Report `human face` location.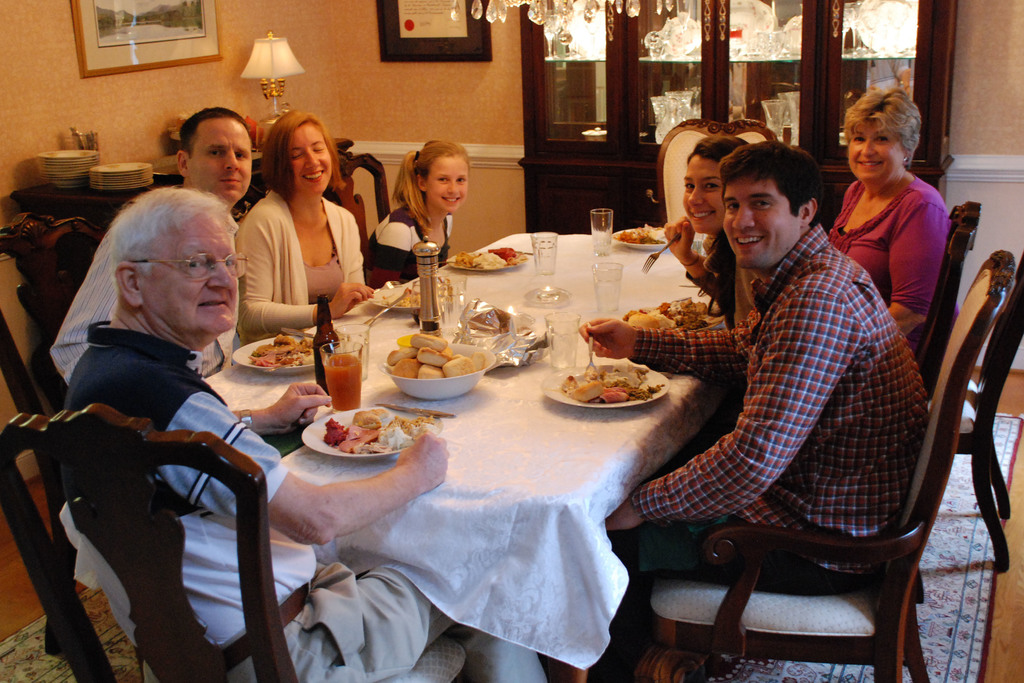
Report: pyautogui.locateOnScreen(188, 119, 253, 200).
